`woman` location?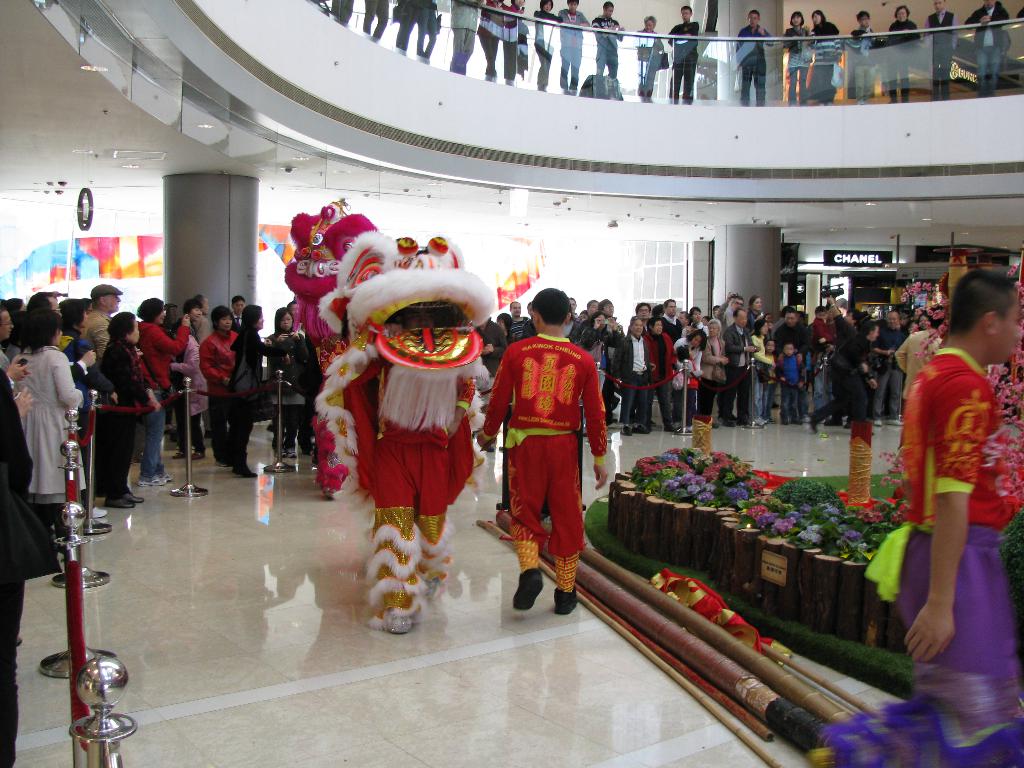
locate(16, 319, 81, 500)
